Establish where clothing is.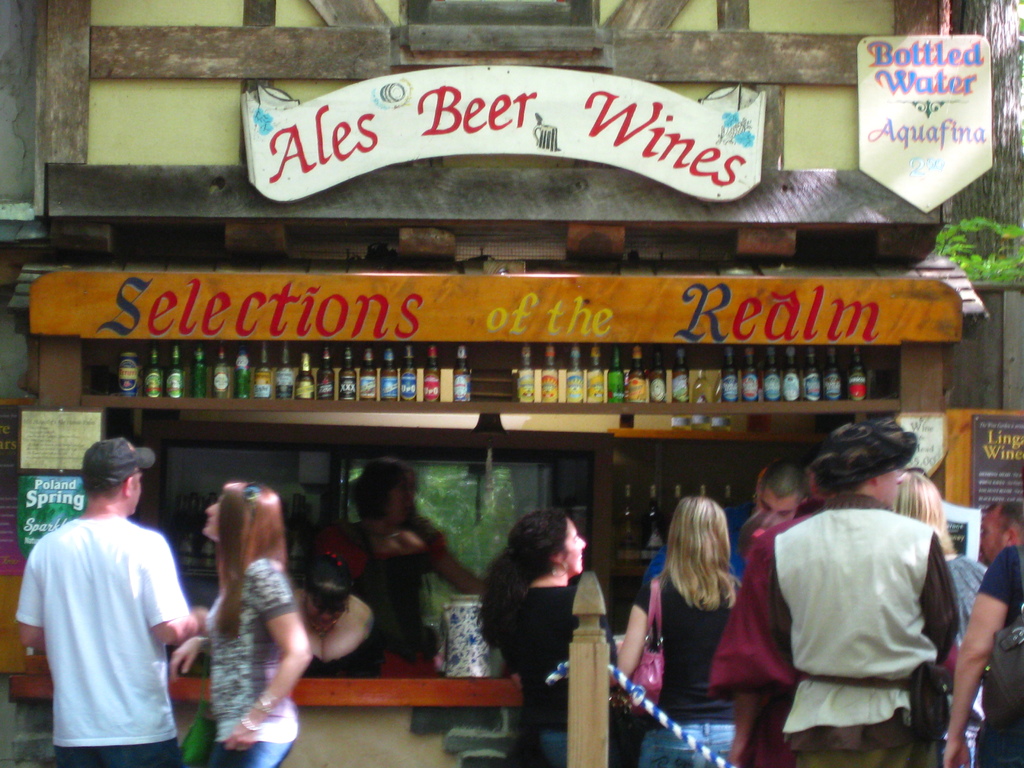
Established at [x1=704, y1=483, x2=824, y2=767].
